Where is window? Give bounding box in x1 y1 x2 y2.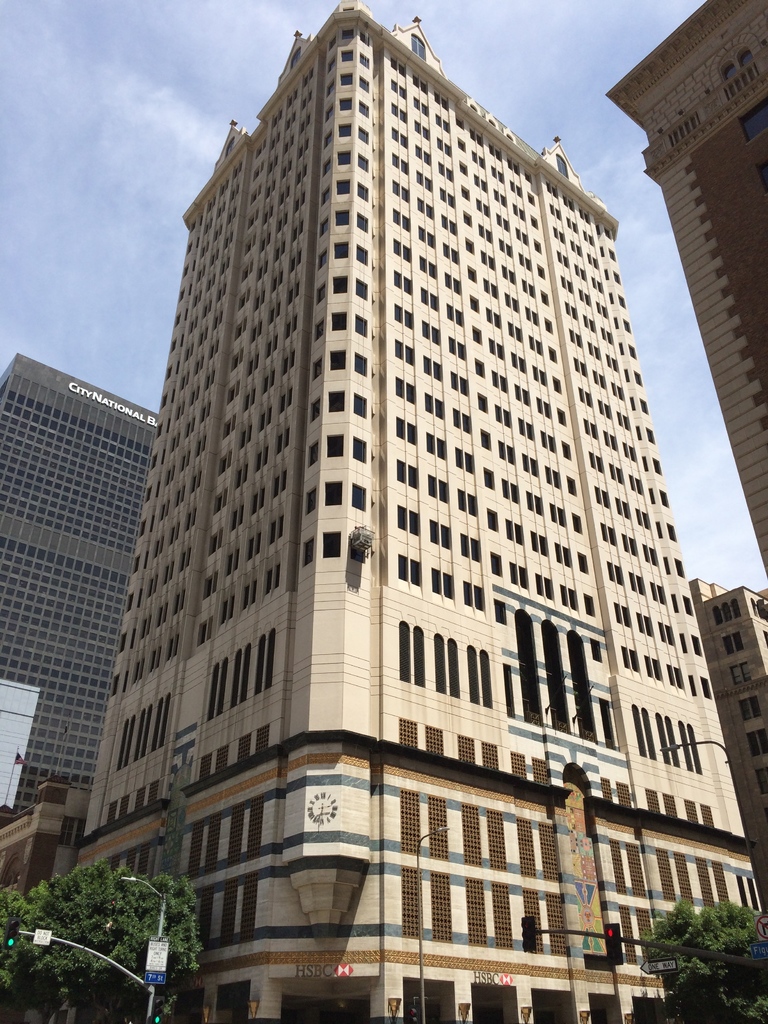
497 213 511 233.
